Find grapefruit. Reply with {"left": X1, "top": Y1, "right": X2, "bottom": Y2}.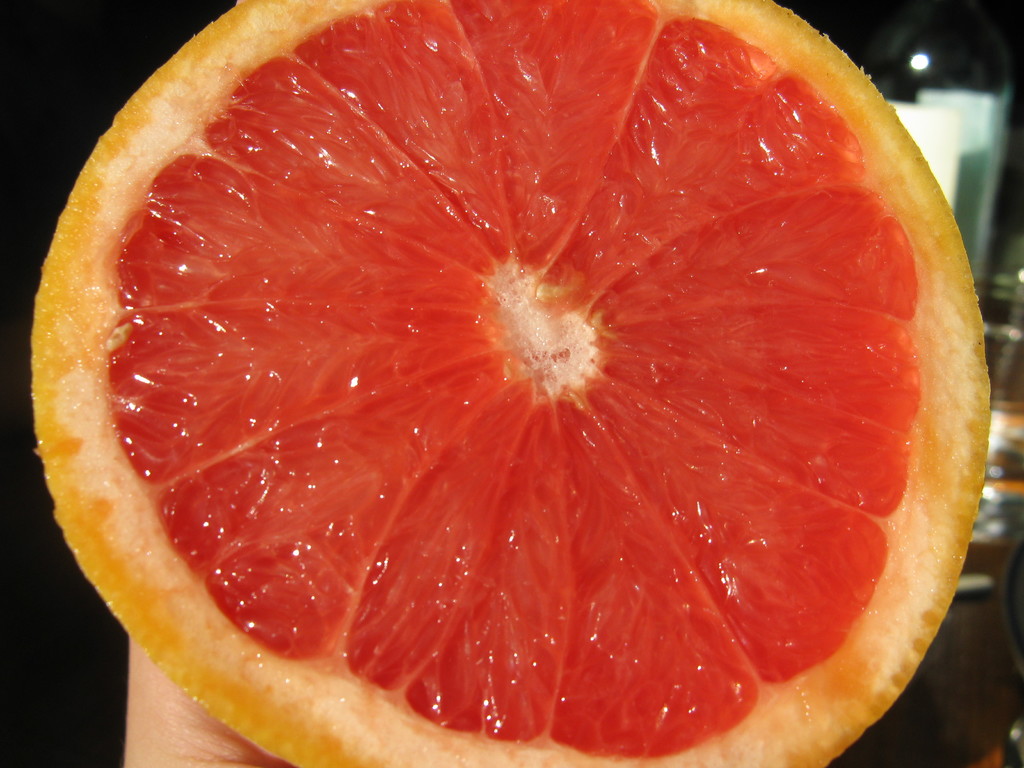
{"left": 28, "top": 0, "right": 992, "bottom": 767}.
